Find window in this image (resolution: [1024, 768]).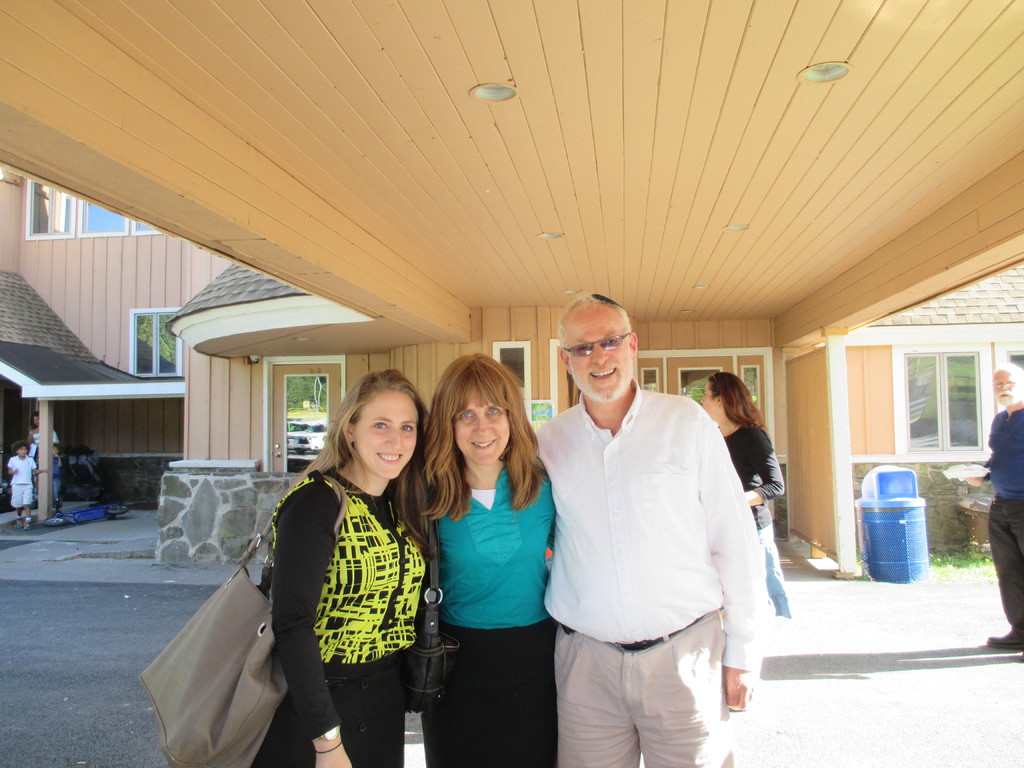
29:179:162:240.
